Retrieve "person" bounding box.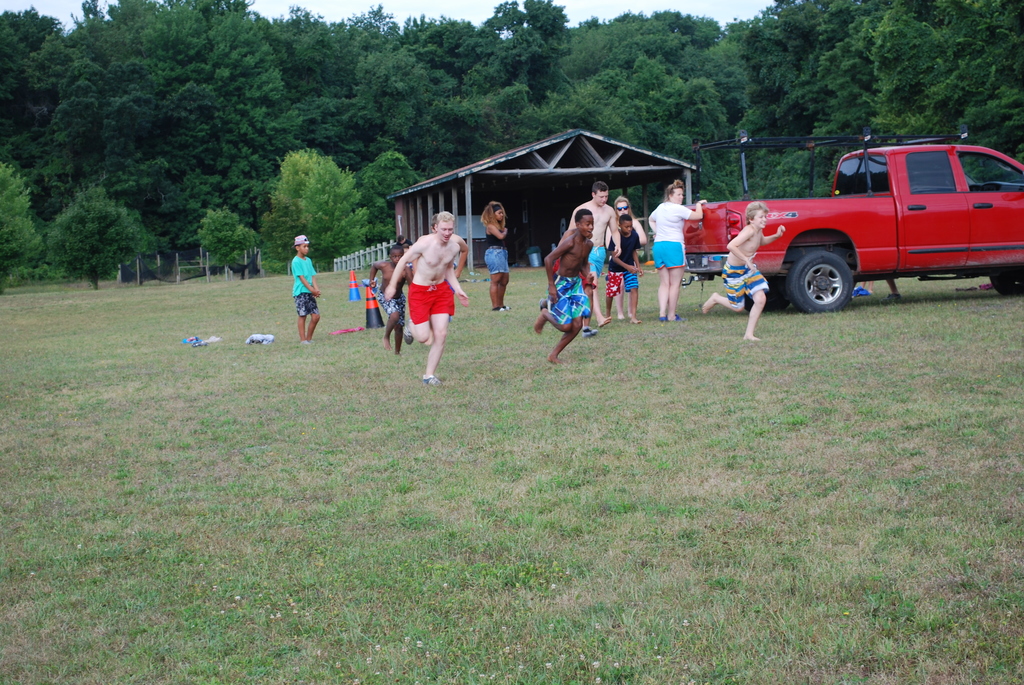
Bounding box: l=602, t=215, r=646, b=325.
